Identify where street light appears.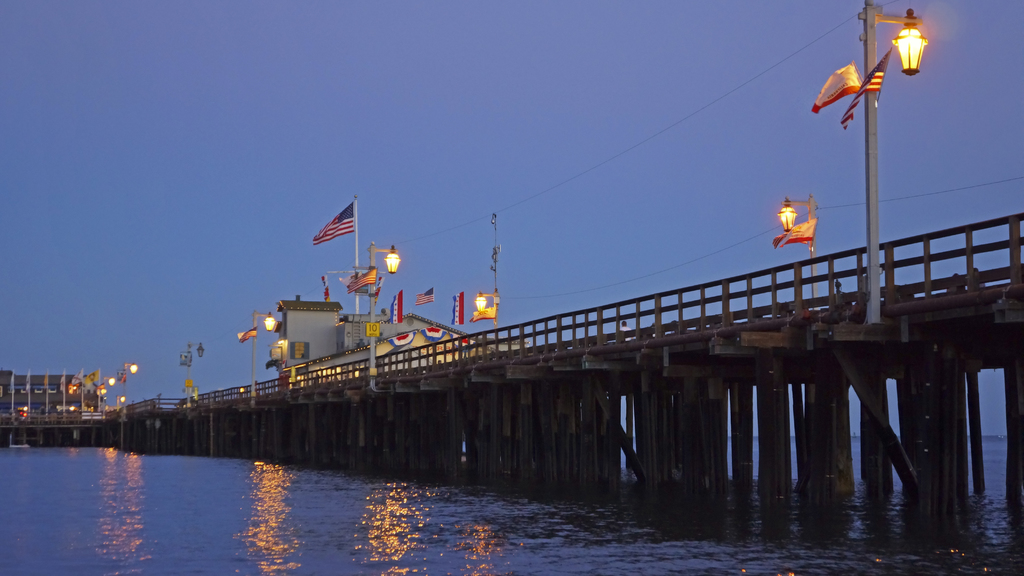
Appears at <bbox>116, 367, 139, 406</bbox>.
